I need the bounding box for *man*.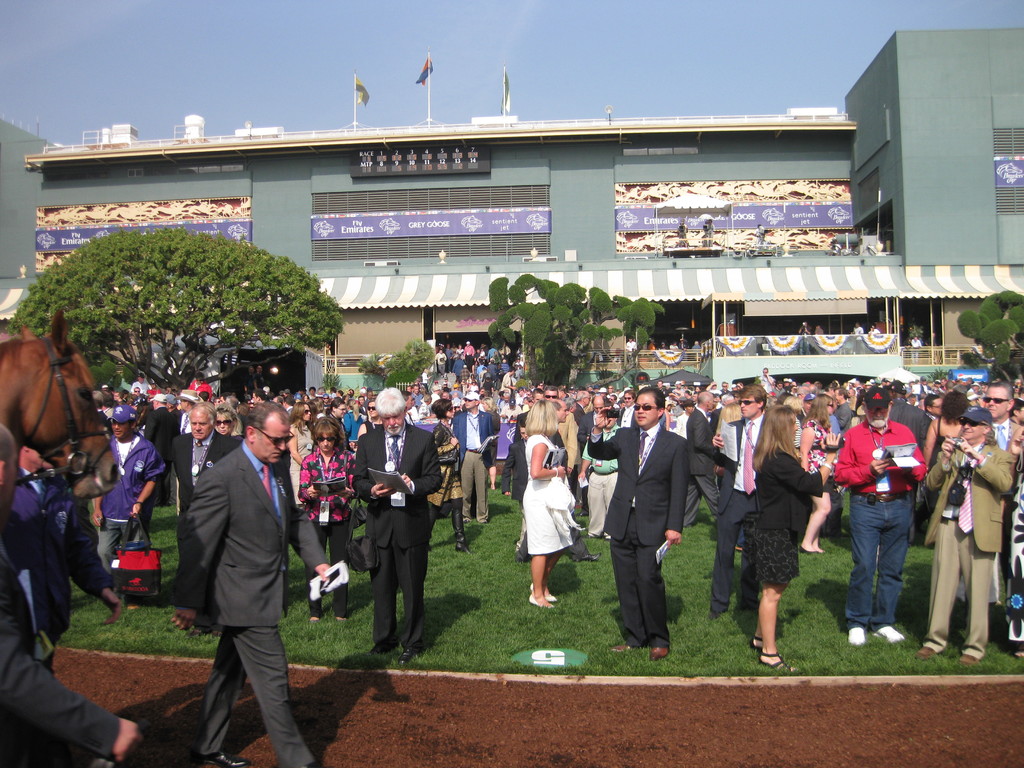
Here it is: [x1=706, y1=381, x2=763, y2=616].
